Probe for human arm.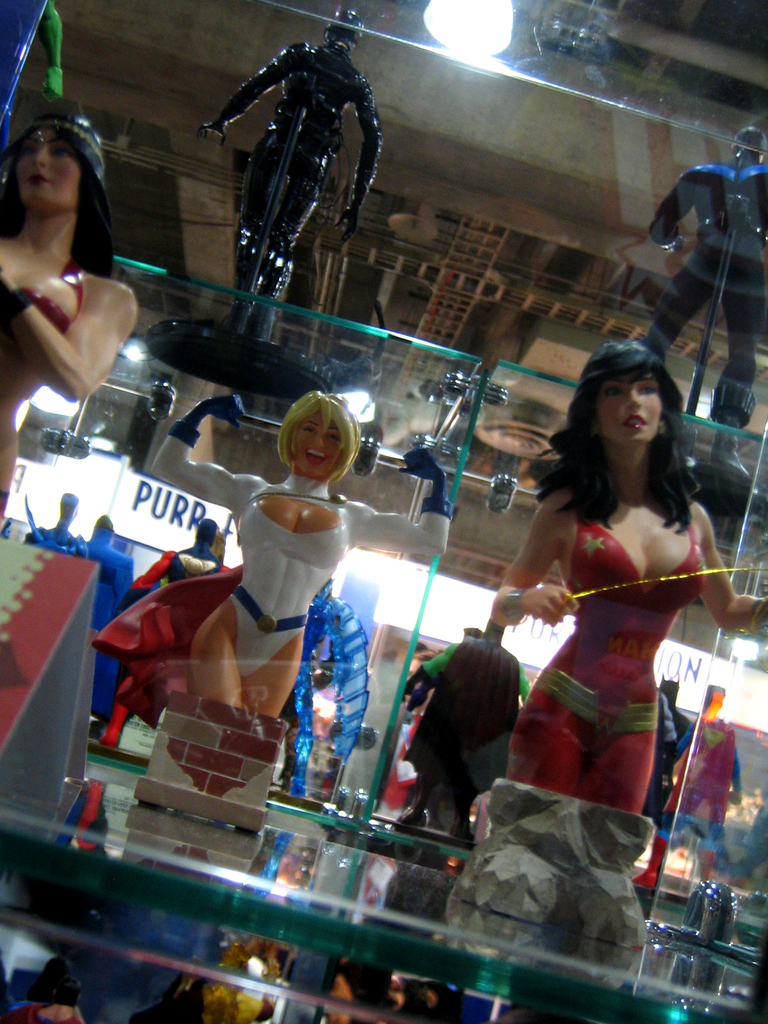
Probe result: [648,173,694,253].
